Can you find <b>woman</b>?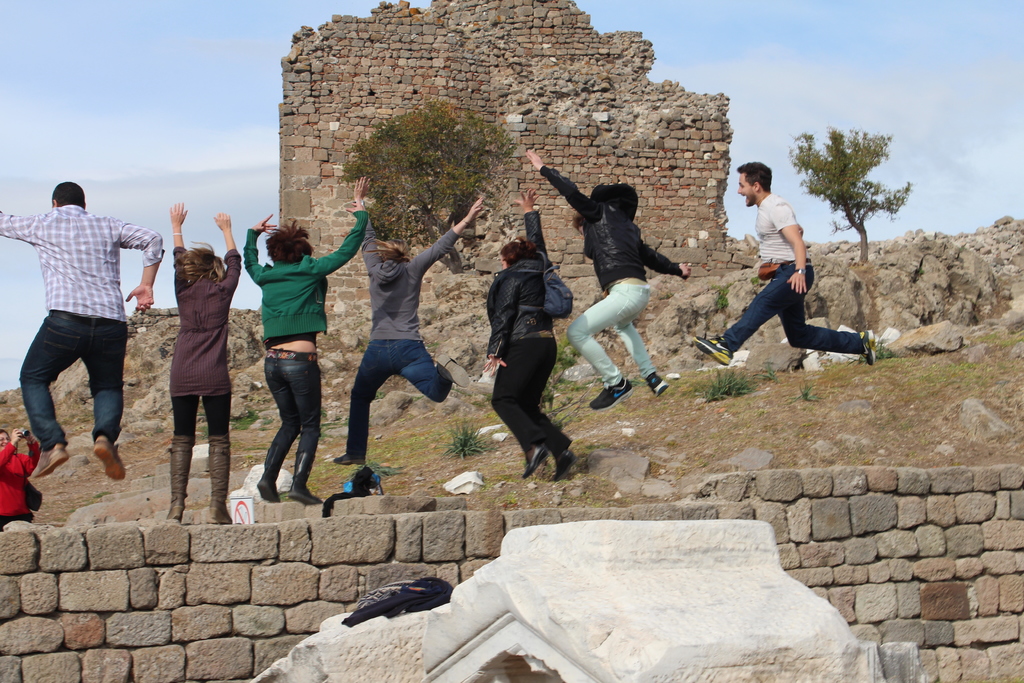
Yes, bounding box: [left=327, top=192, right=486, bottom=468].
